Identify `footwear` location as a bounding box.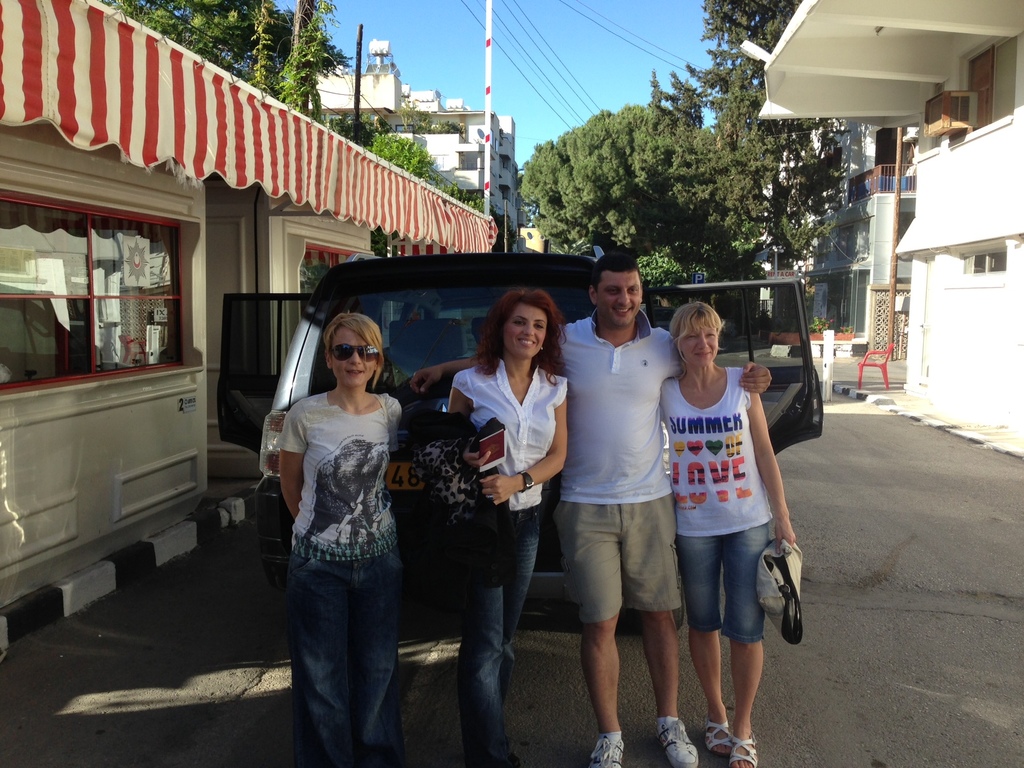
Rect(701, 727, 729, 751).
